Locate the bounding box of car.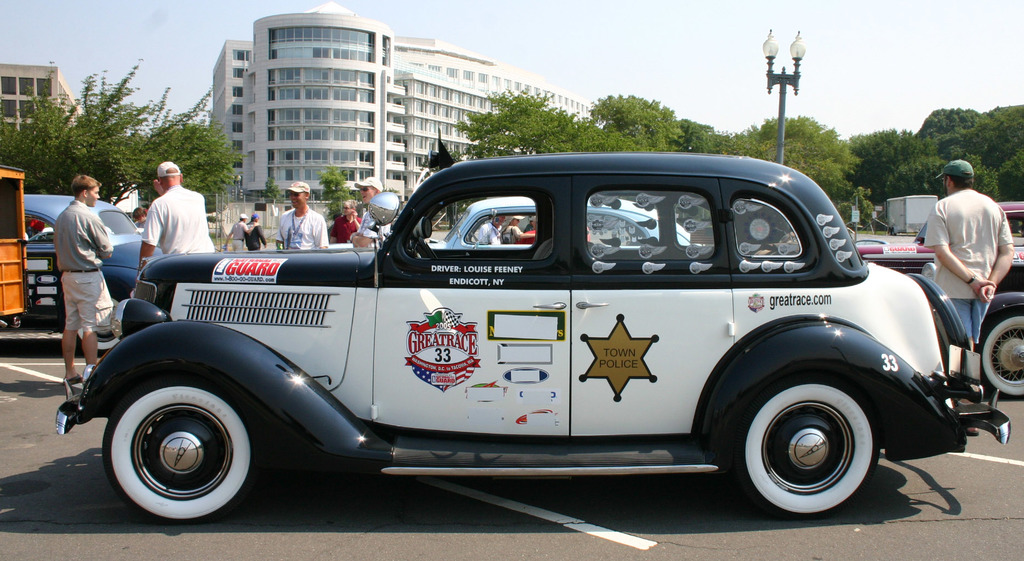
Bounding box: box(19, 195, 147, 319).
